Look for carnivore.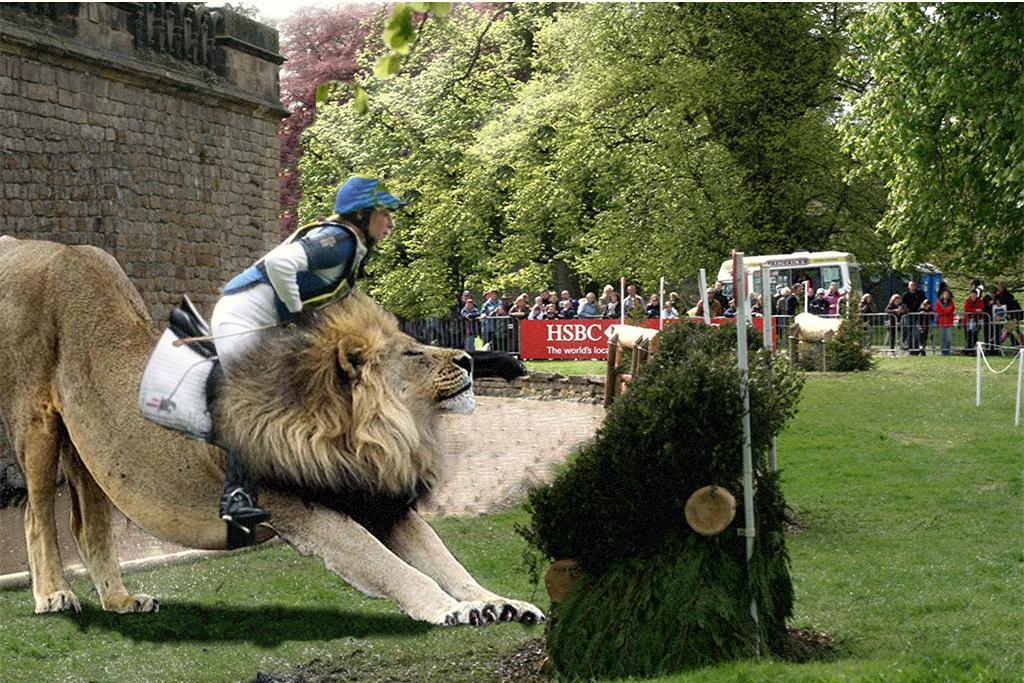
Found: crop(0, 230, 548, 626).
